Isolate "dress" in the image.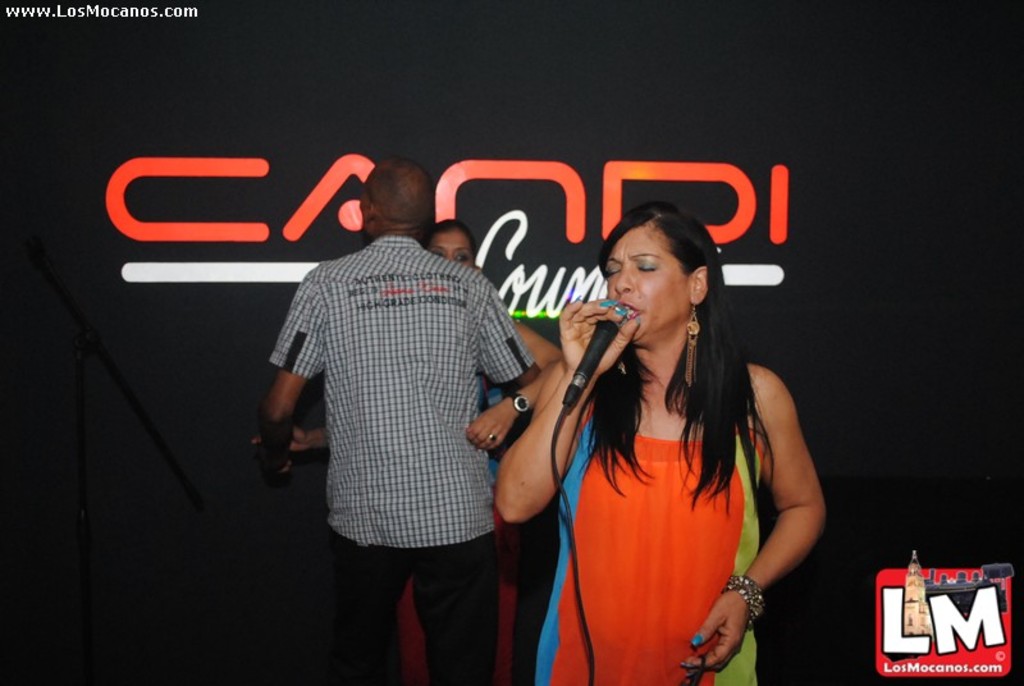
Isolated region: <bbox>410, 393, 530, 685</bbox>.
